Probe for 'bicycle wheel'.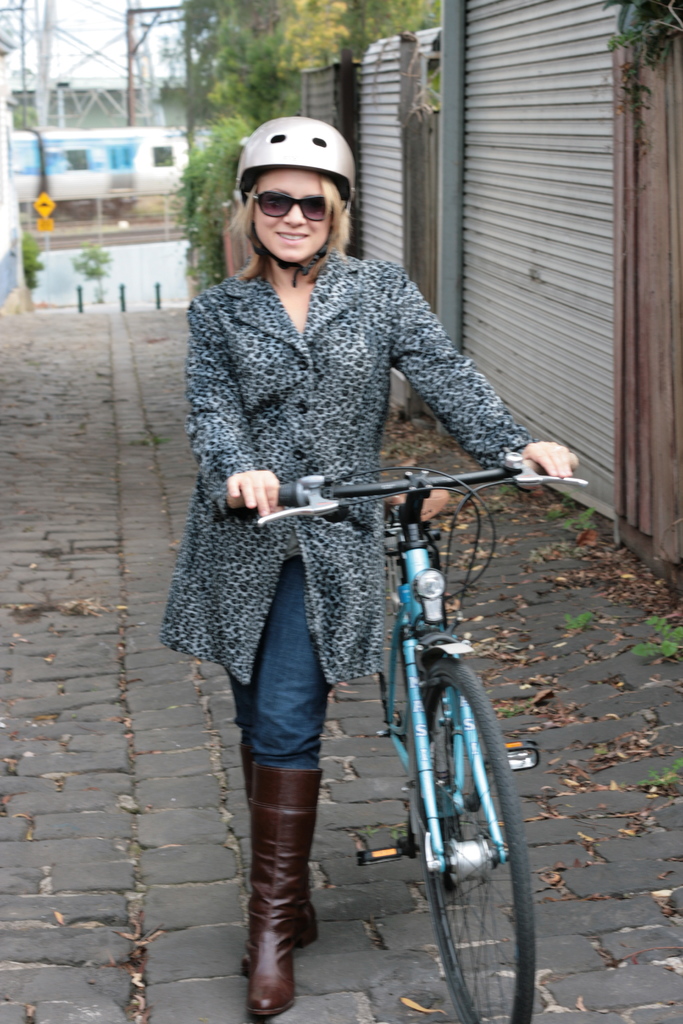
Probe result: x1=382 y1=634 x2=528 y2=1012.
